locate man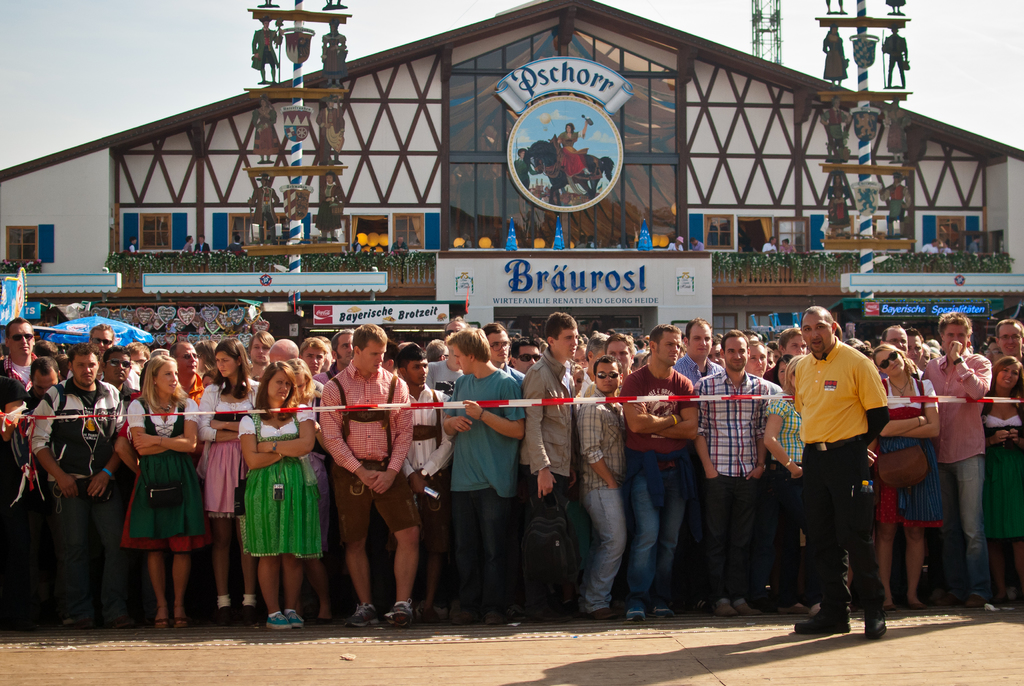
locate(908, 332, 924, 357)
